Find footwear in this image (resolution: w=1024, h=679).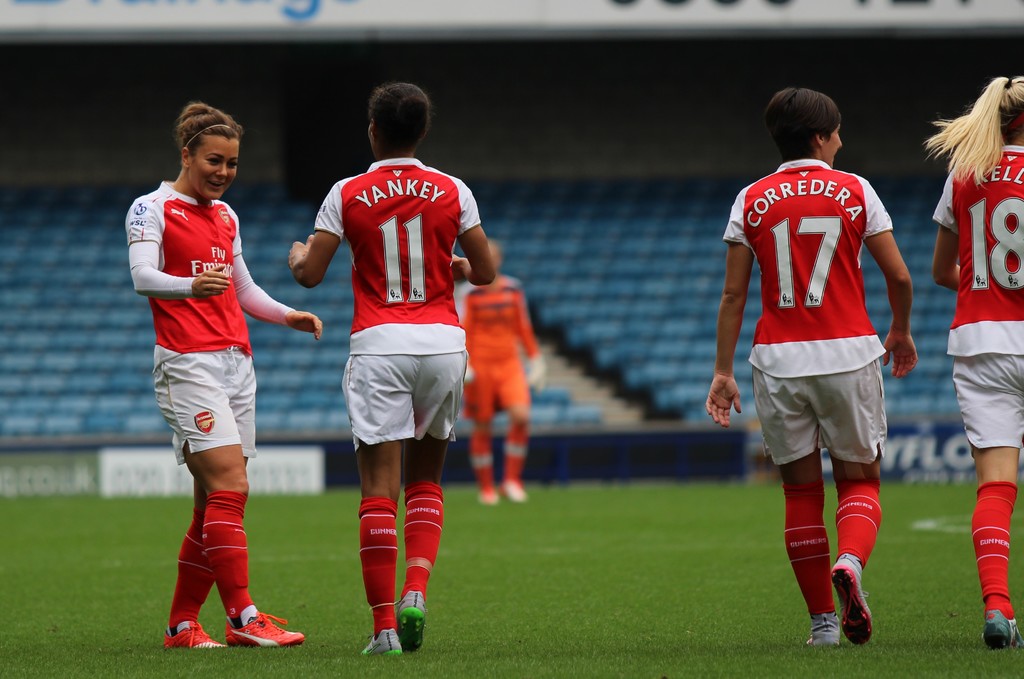
Rect(394, 590, 429, 649).
